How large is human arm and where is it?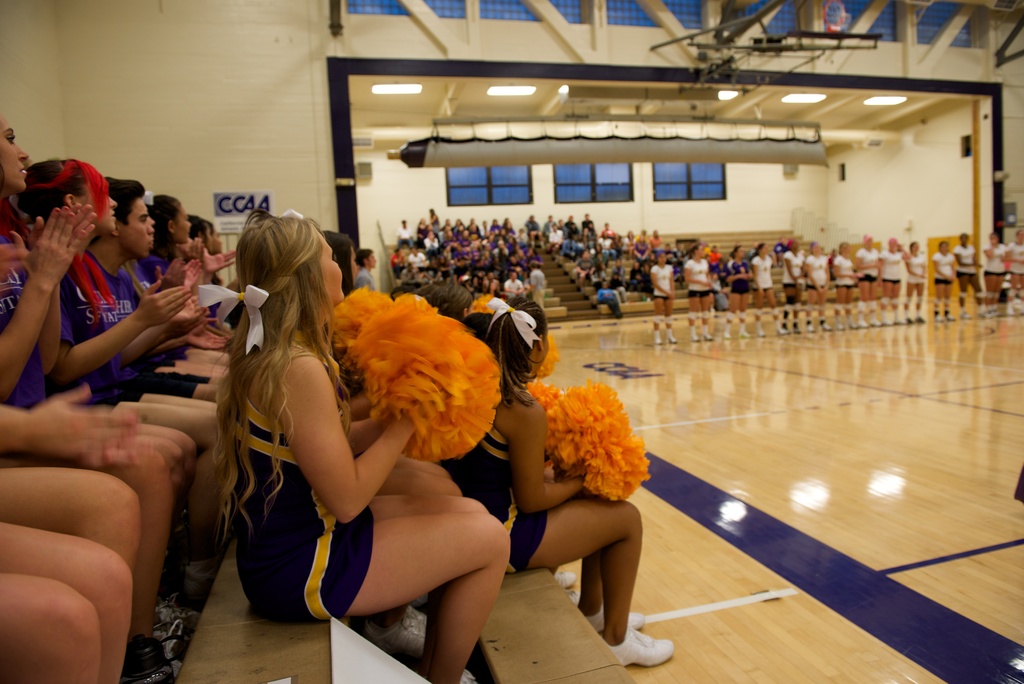
Bounding box: 150, 329, 229, 347.
